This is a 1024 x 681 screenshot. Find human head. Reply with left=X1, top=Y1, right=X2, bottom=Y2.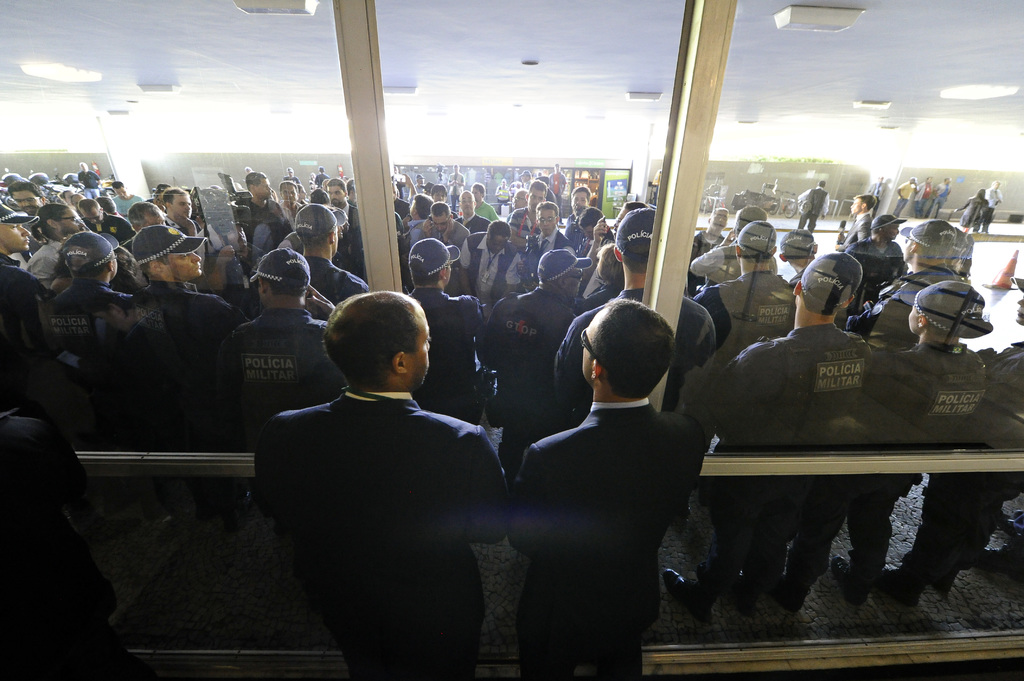
left=424, top=182, right=433, bottom=193.
